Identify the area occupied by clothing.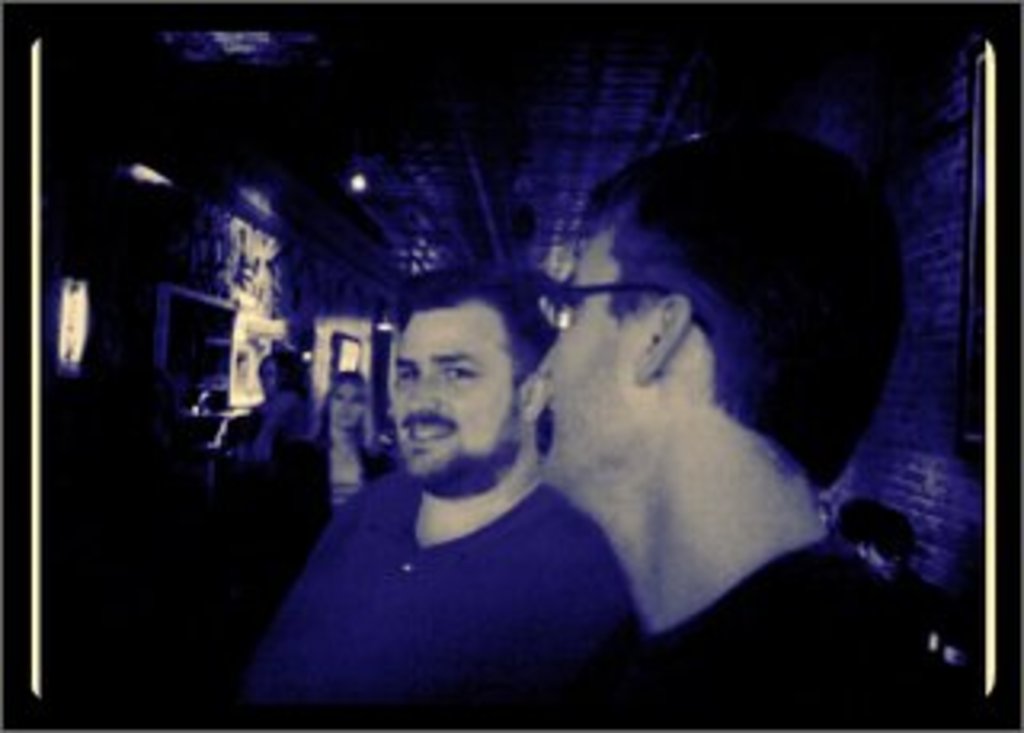
Area: l=243, t=467, r=646, b=730.
